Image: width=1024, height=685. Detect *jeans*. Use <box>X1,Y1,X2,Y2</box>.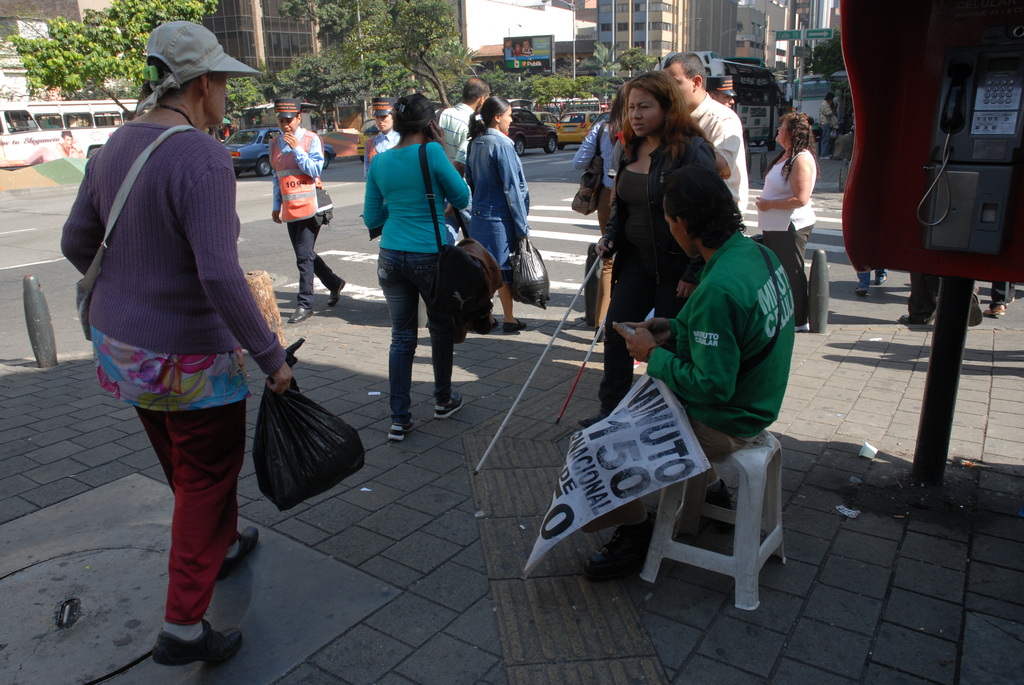
<box>368,248,463,427</box>.
